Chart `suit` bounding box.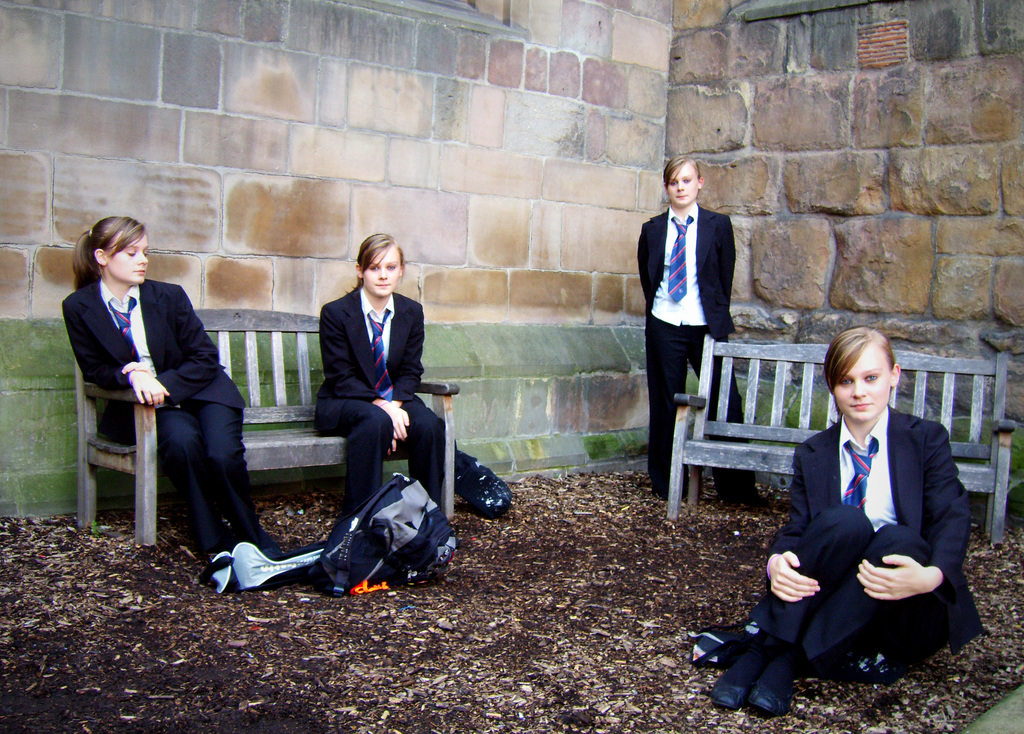
Charted: (left=635, top=207, right=755, bottom=489).
